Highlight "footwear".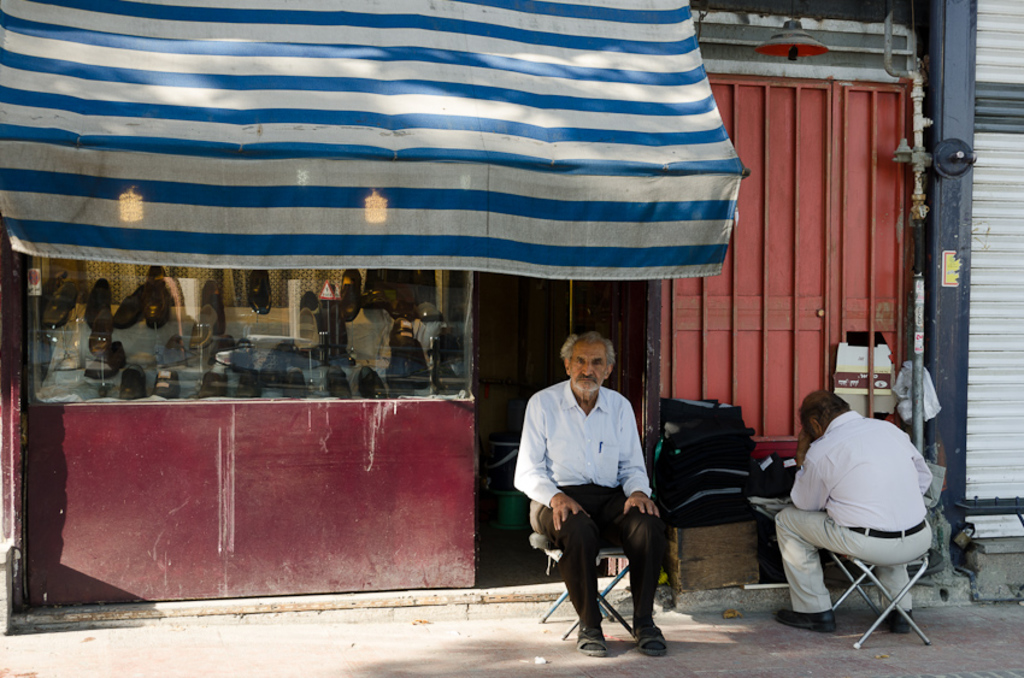
Highlighted region: (x1=636, y1=627, x2=664, y2=658).
